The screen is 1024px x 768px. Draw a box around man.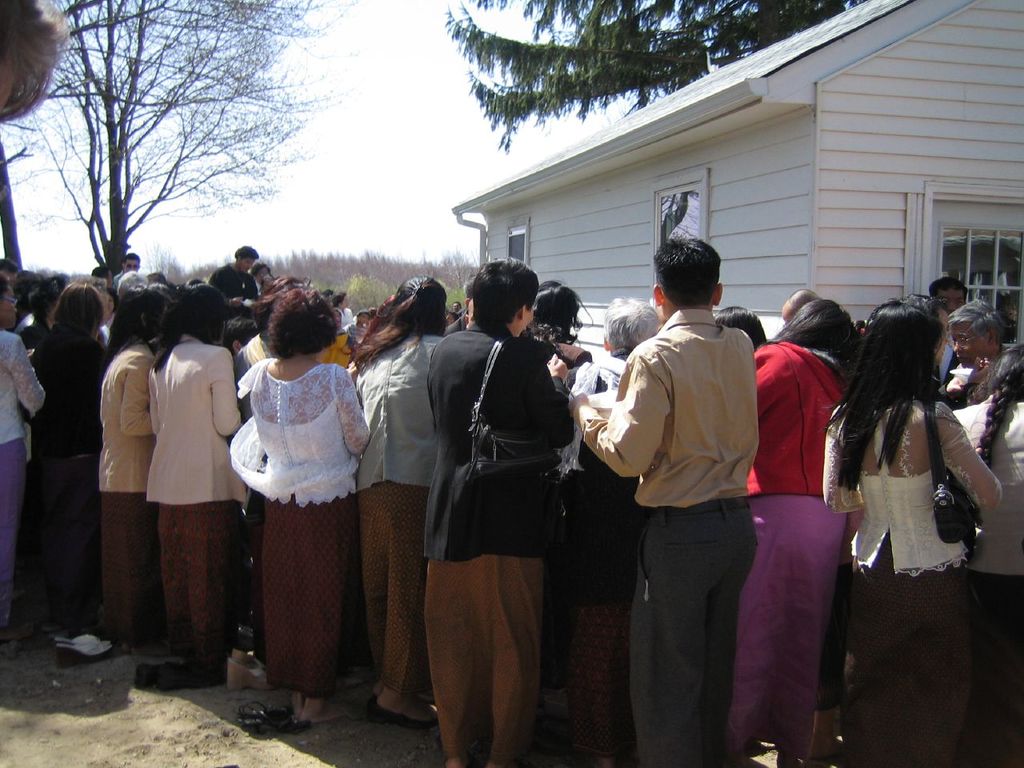
x1=114, y1=250, x2=141, y2=281.
